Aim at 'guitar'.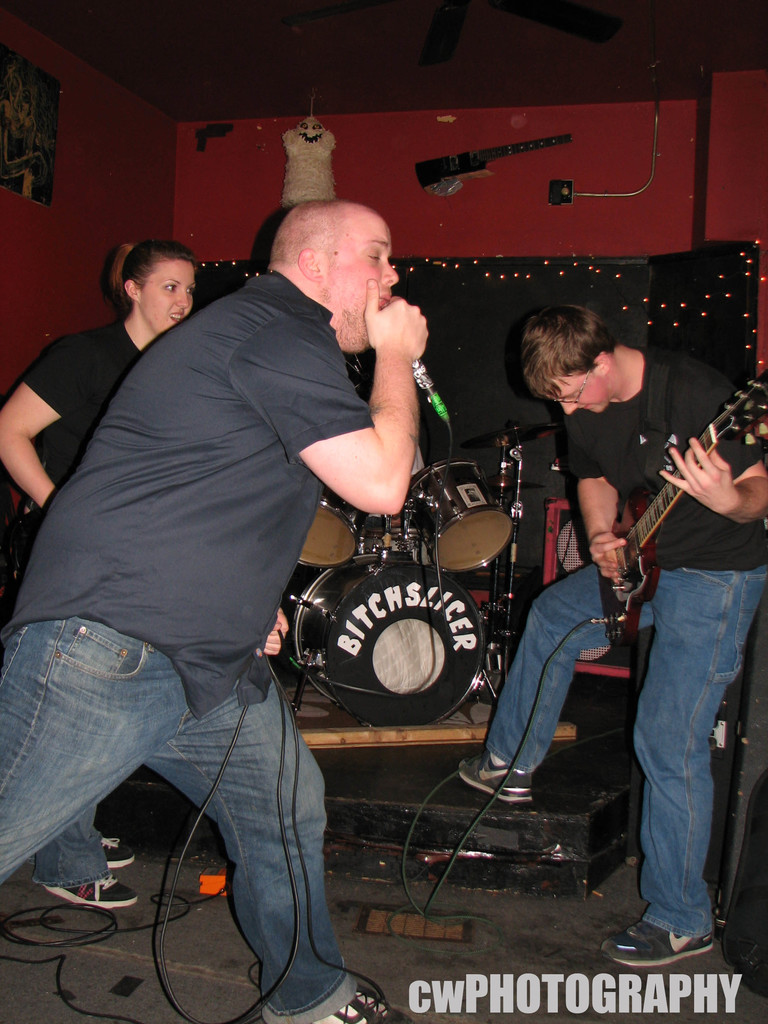
Aimed at x1=543 y1=393 x2=767 y2=632.
